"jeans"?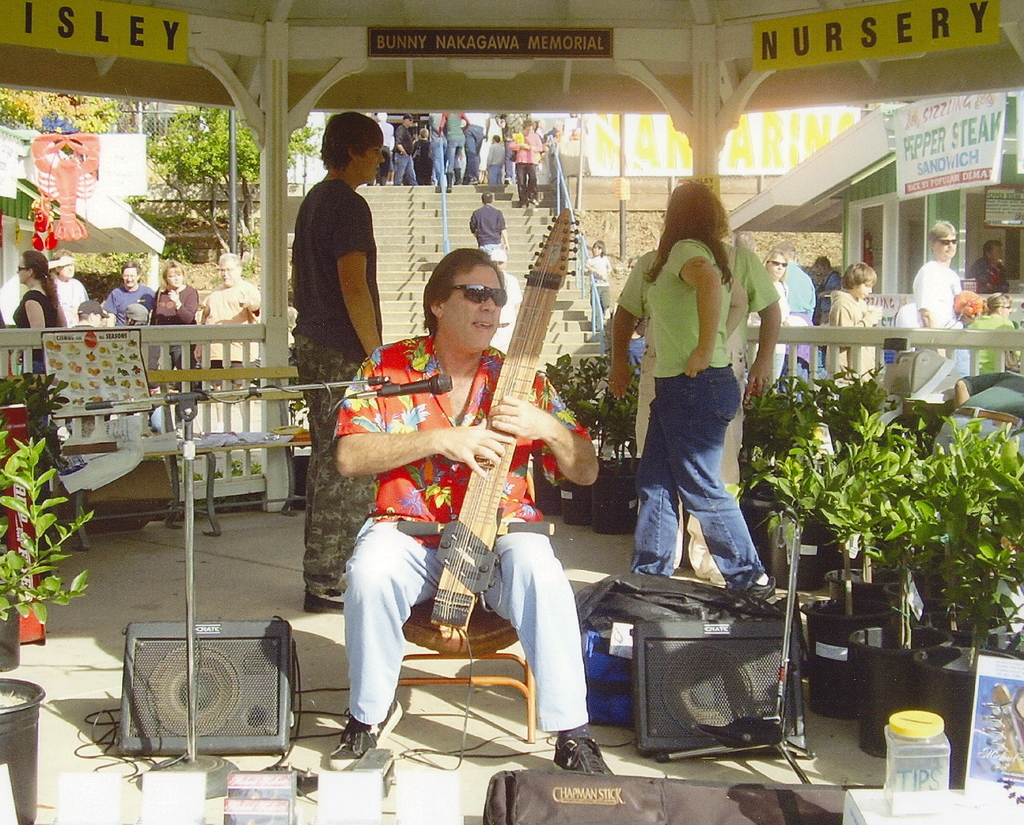
BBox(632, 337, 648, 377)
